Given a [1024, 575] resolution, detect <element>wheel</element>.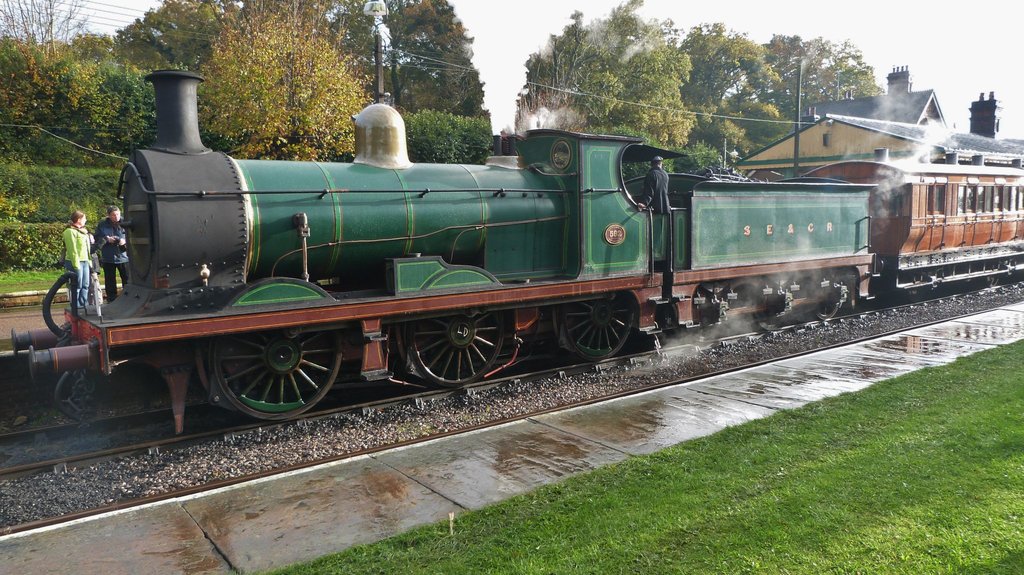
686,328,719,342.
